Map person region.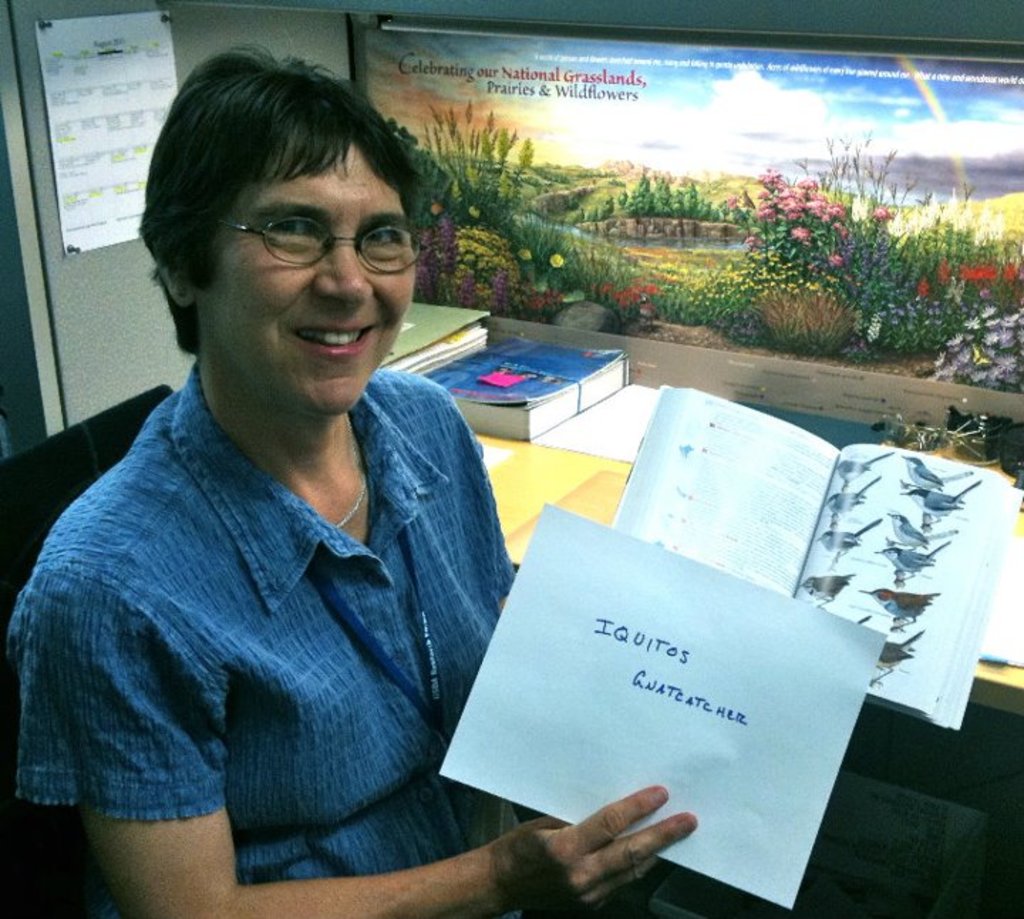
Mapped to detection(31, 54, 577, 918).
